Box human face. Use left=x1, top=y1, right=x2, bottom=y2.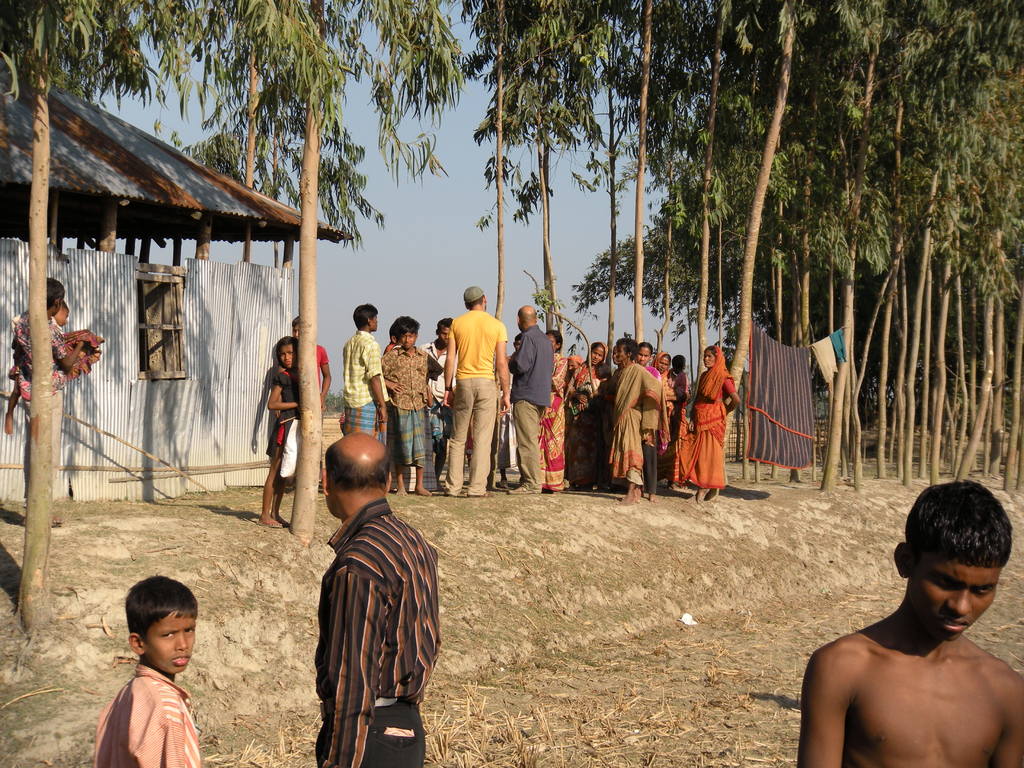
left=658, top=355, right=668, bottom=373.
